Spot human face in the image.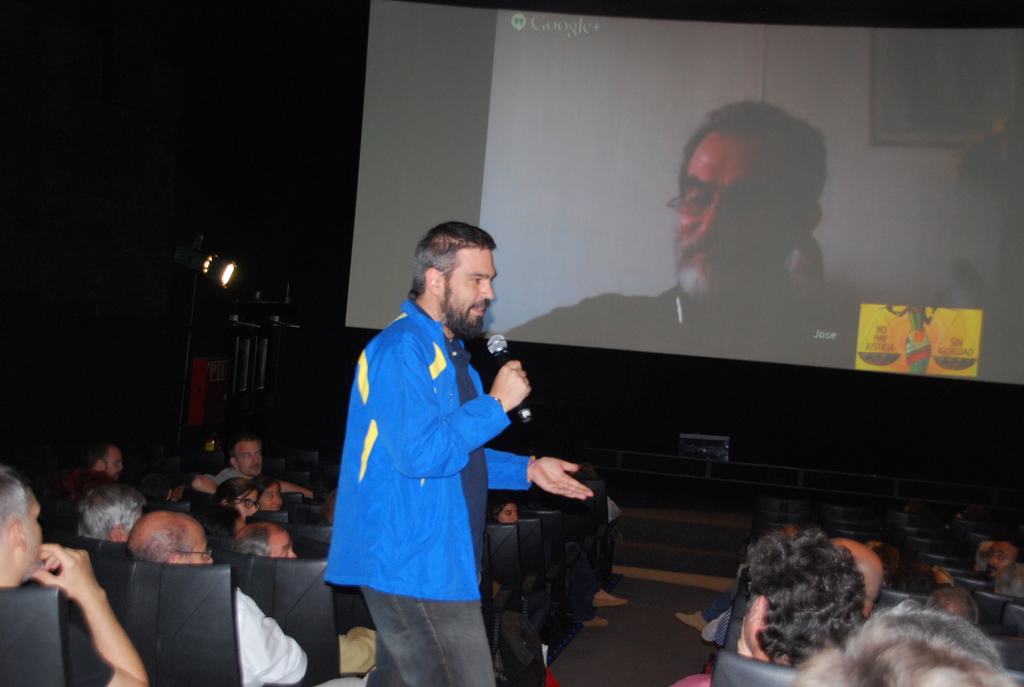
human face found at [x1=441, y1=248, x2=497, y2=338].
